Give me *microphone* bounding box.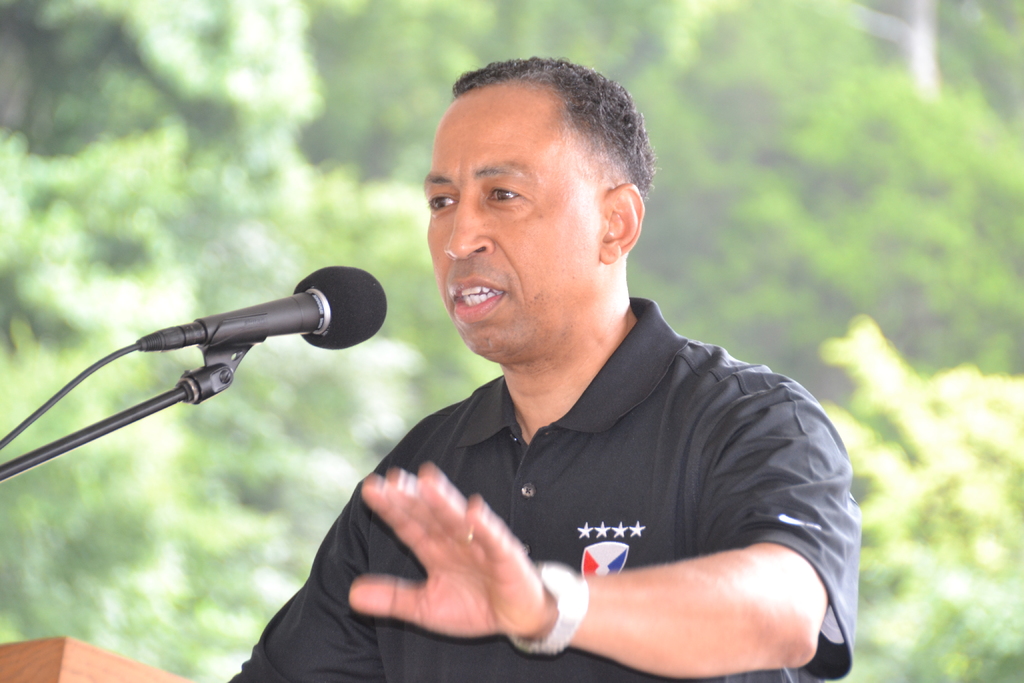
[81,274,364,400].
